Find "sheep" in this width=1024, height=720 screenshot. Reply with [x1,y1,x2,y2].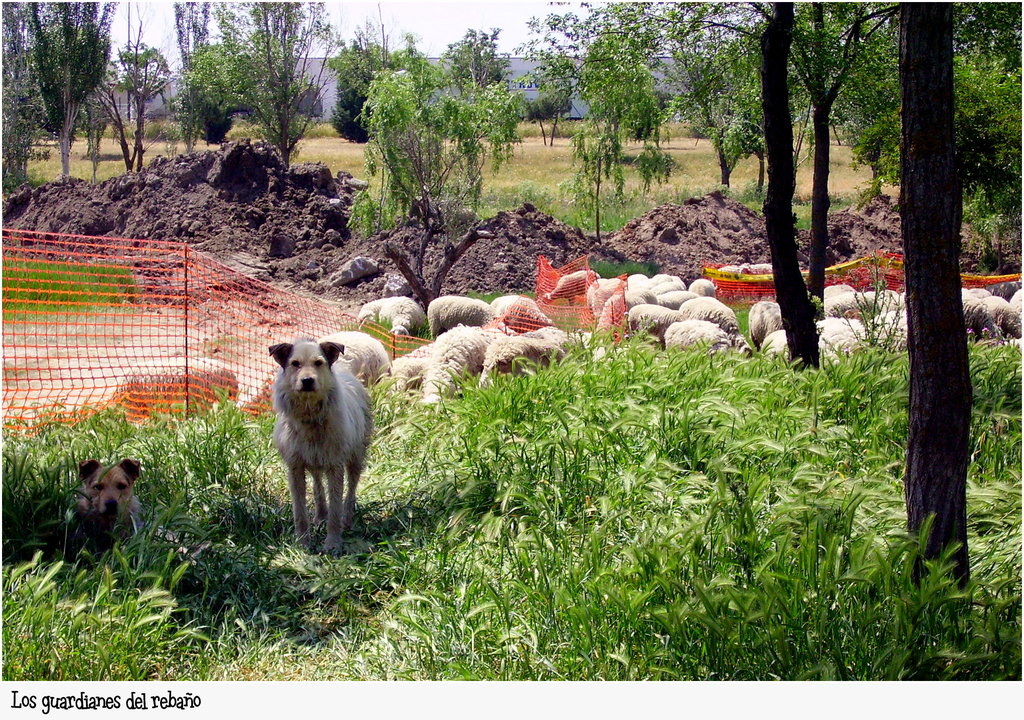
[465,326,569,382].
